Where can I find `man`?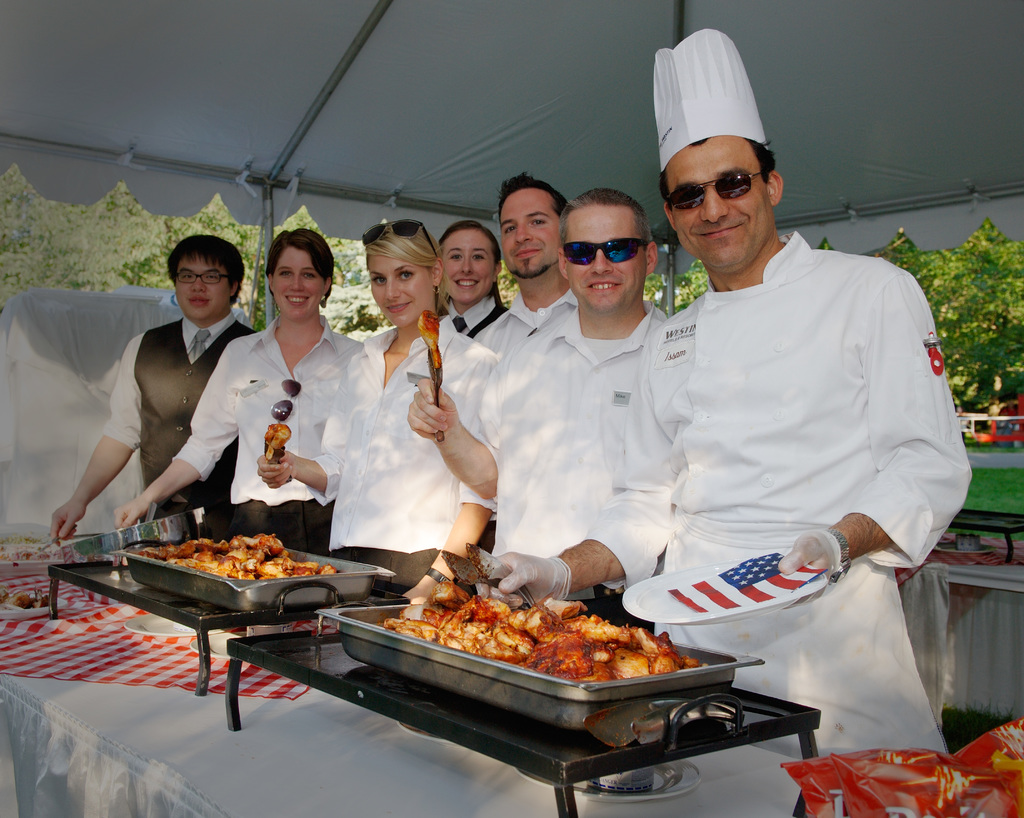
You can find it at box=[582, 79, 970, 742].
